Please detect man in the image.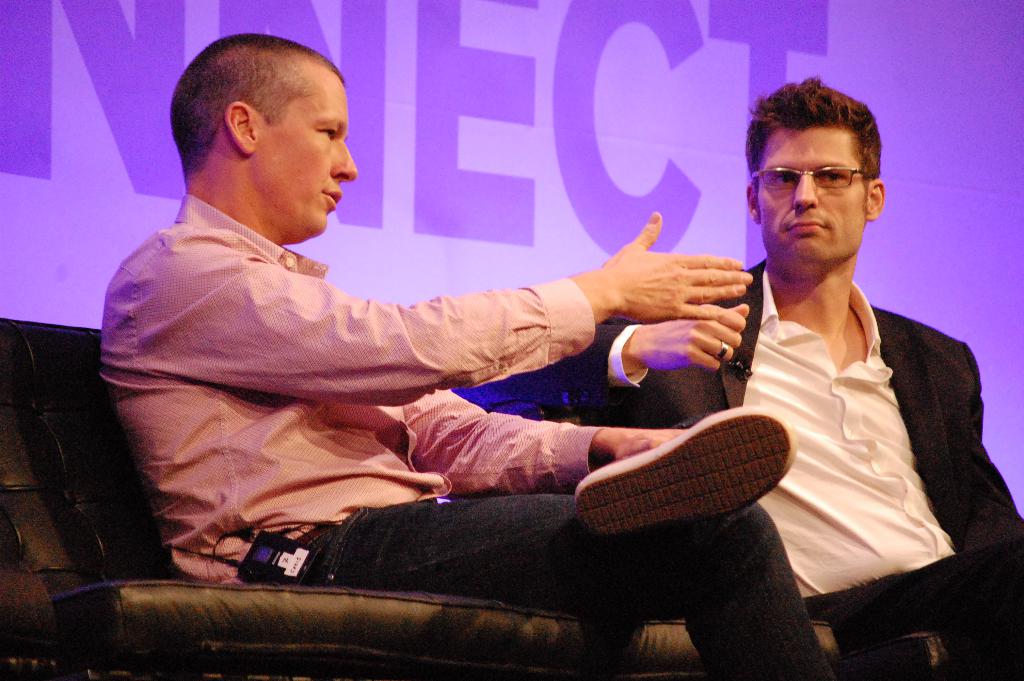
box=[100, 37, 842, 680].
